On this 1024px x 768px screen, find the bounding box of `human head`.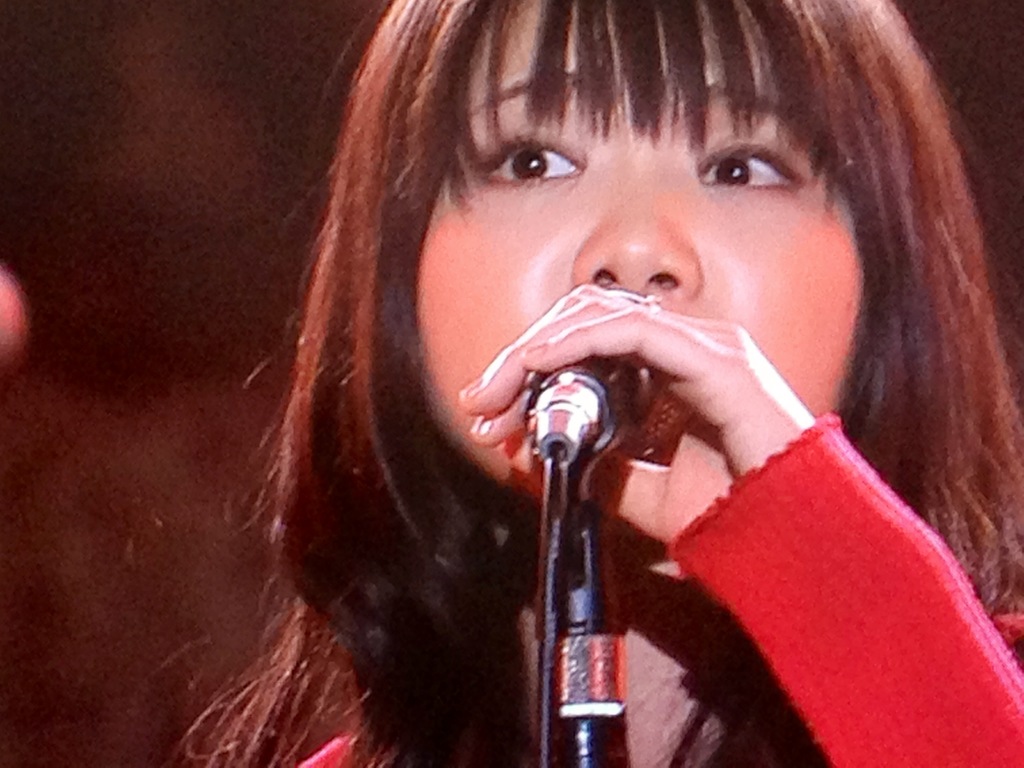
Bounding box: (386,26,835,498).
